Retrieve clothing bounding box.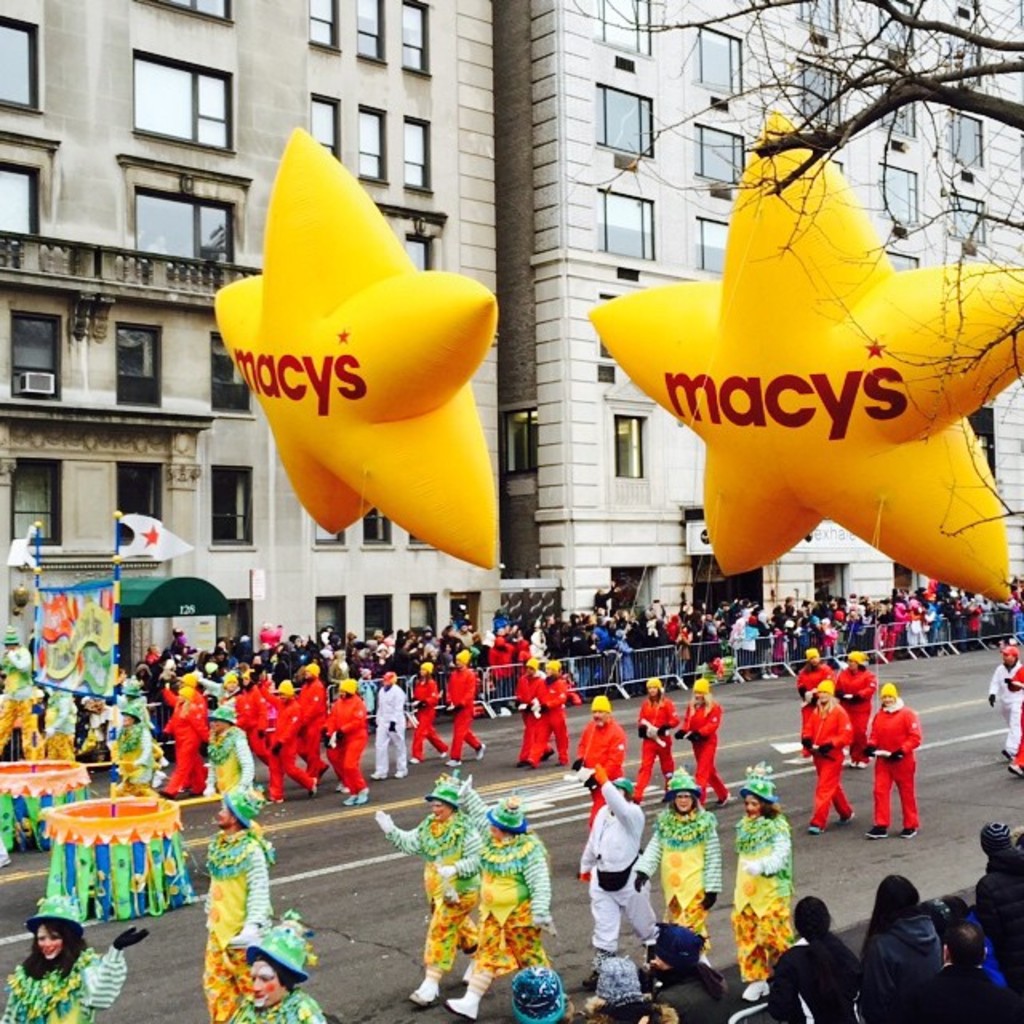
Bounding box: left=386, top=802, right=493, bottom=976.
